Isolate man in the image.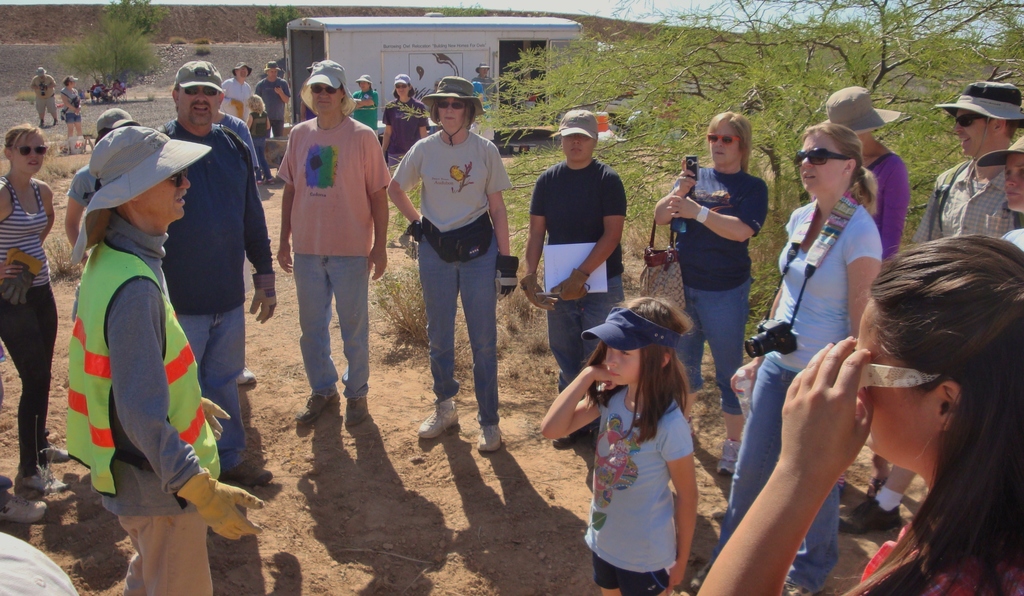
Isolated region: (left=147, top=59, right=275, bottom=486).
